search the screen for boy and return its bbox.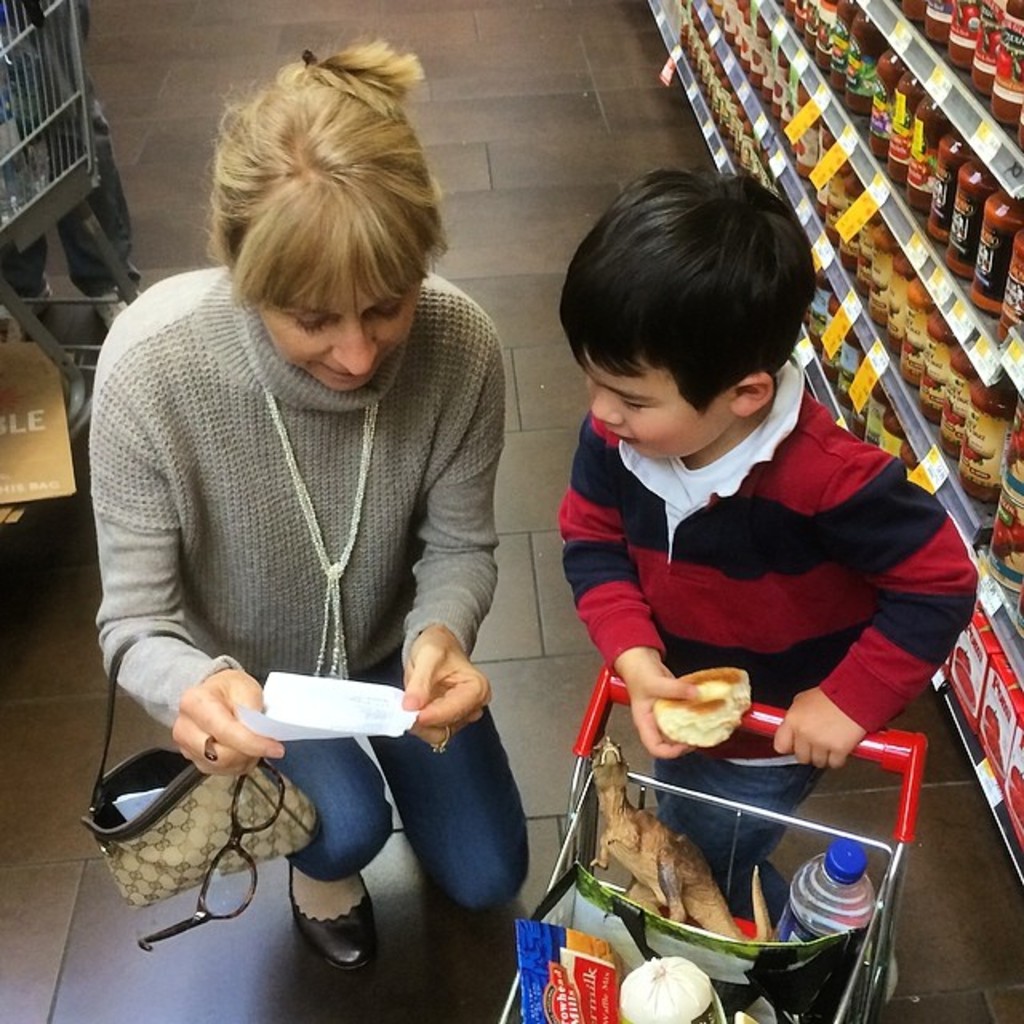
Found: rect(509, 162, 978, 1022).
